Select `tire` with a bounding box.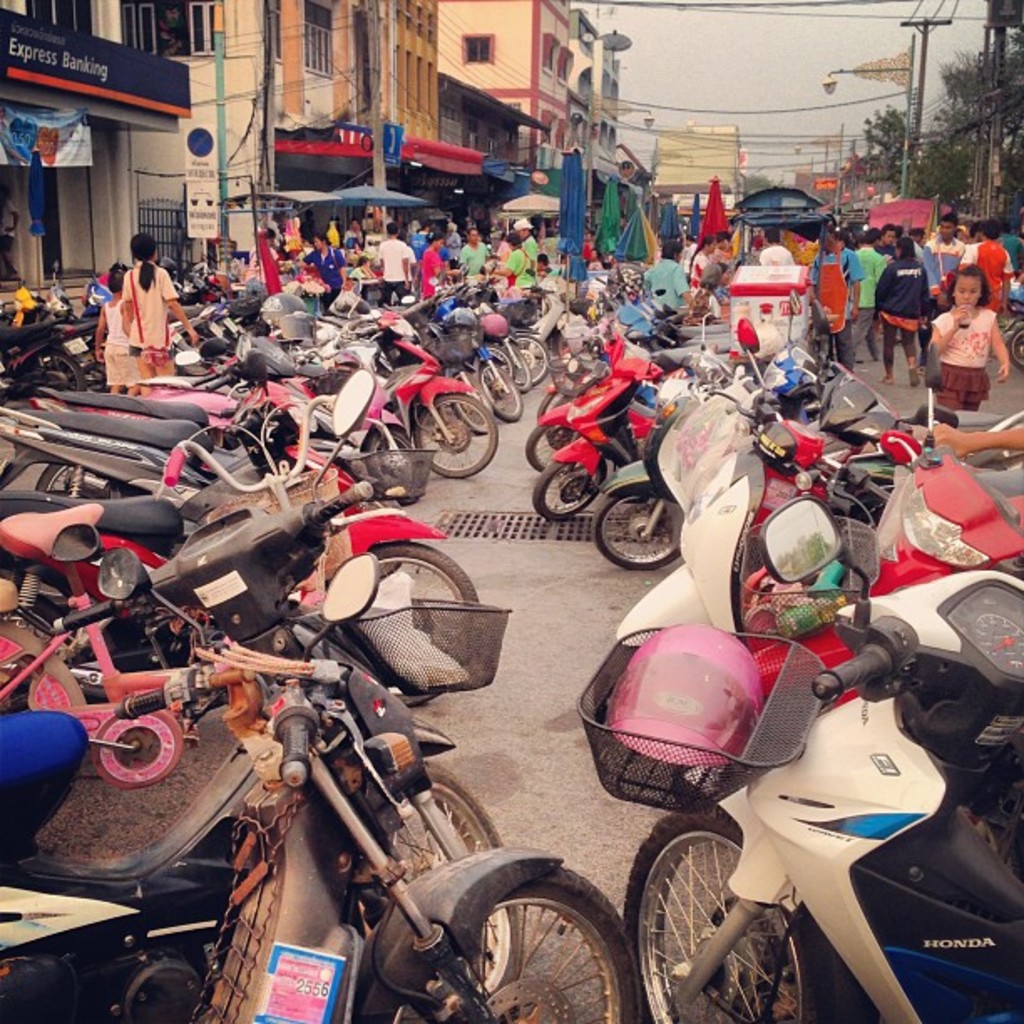
(left=442, top=363, right=497, bottom=427).
